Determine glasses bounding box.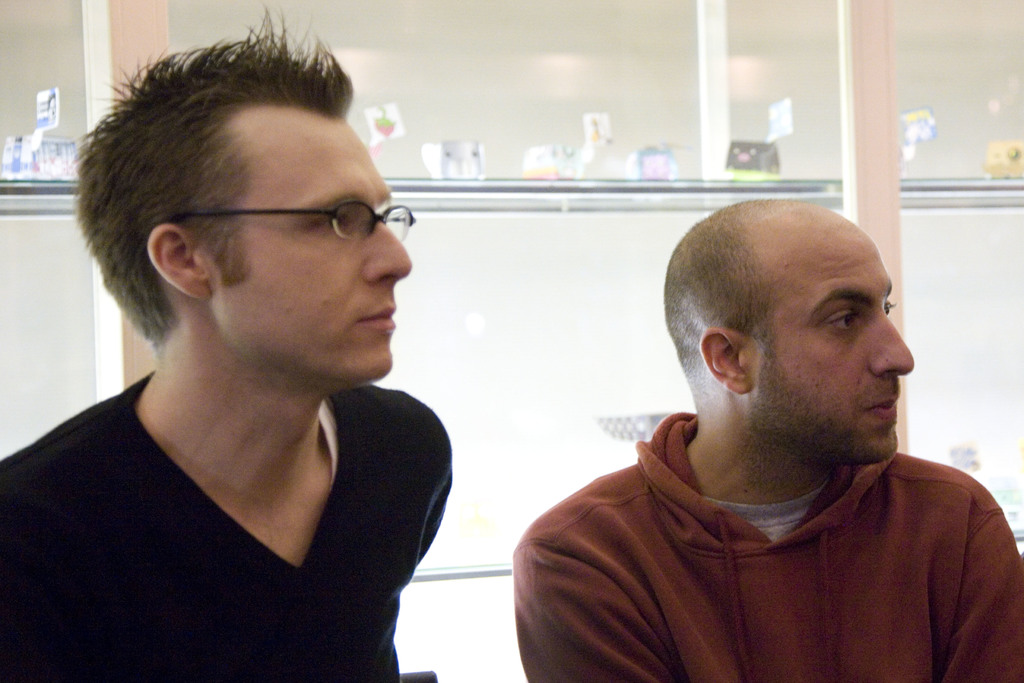
Determined: x1=168, y1=197, x2=423, y2=240.
